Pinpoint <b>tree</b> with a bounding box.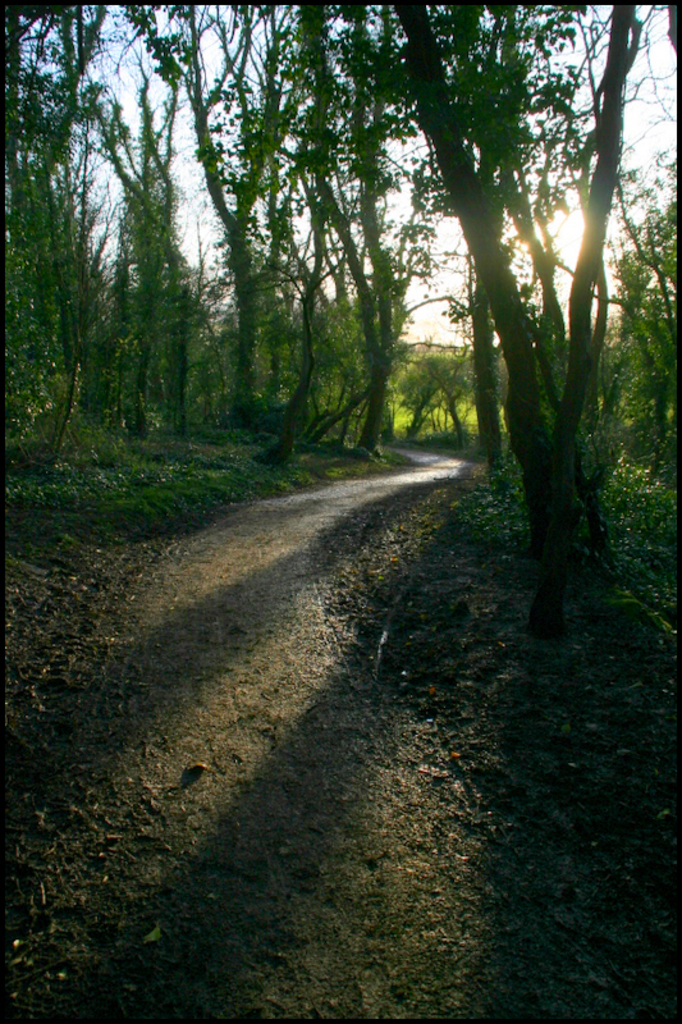
440,0,571,428.
